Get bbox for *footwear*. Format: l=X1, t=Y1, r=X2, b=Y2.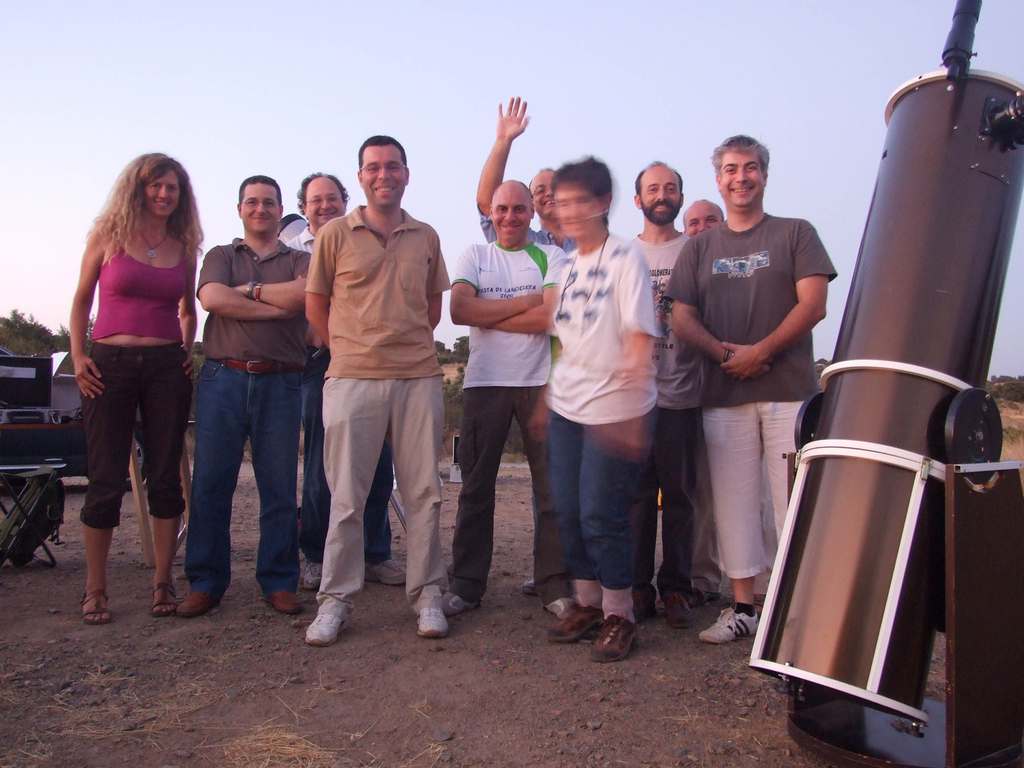
l=592, t=613, r=638, b=659.
